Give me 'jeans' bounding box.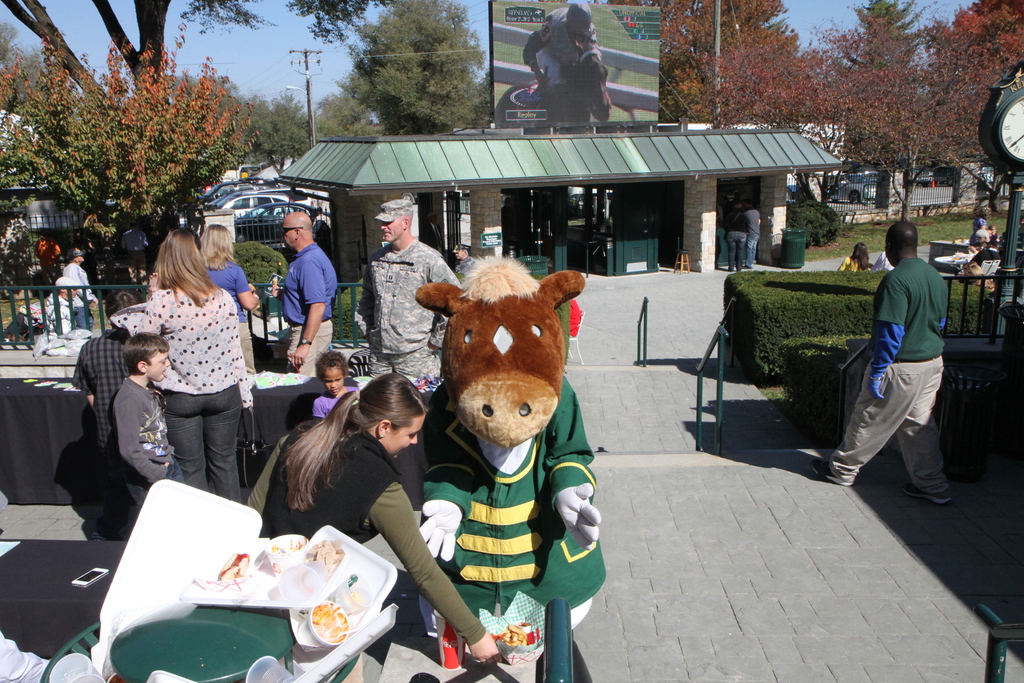
<box>72,308,95,332</box>.
